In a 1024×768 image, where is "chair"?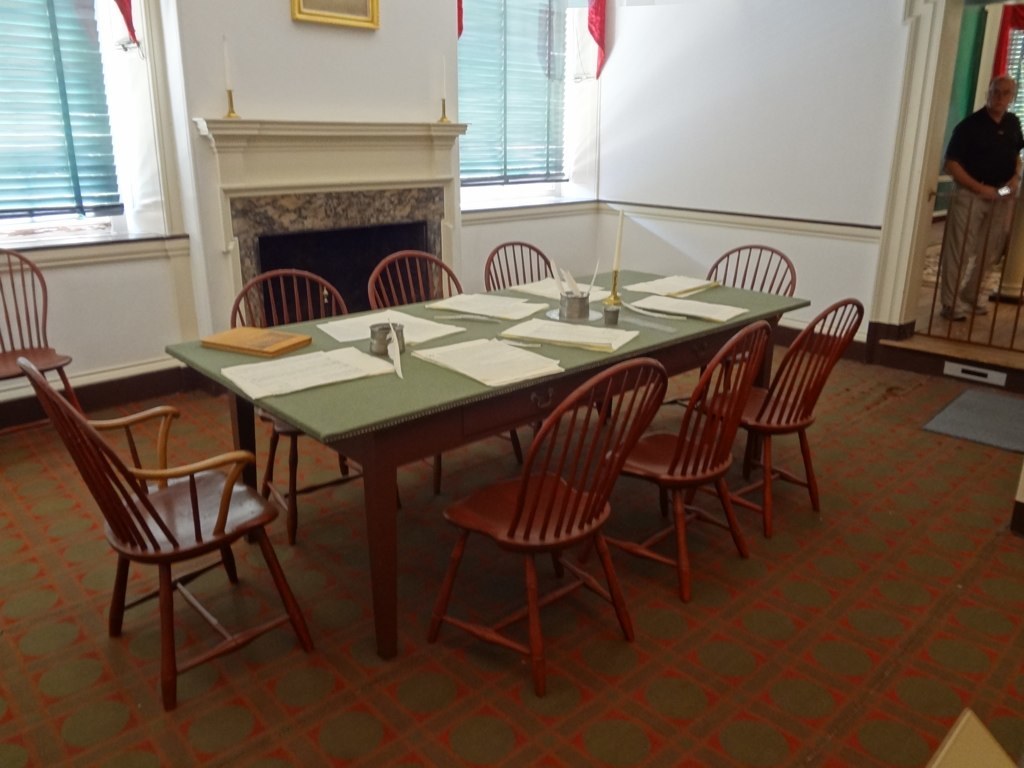
366/244/519/490.
